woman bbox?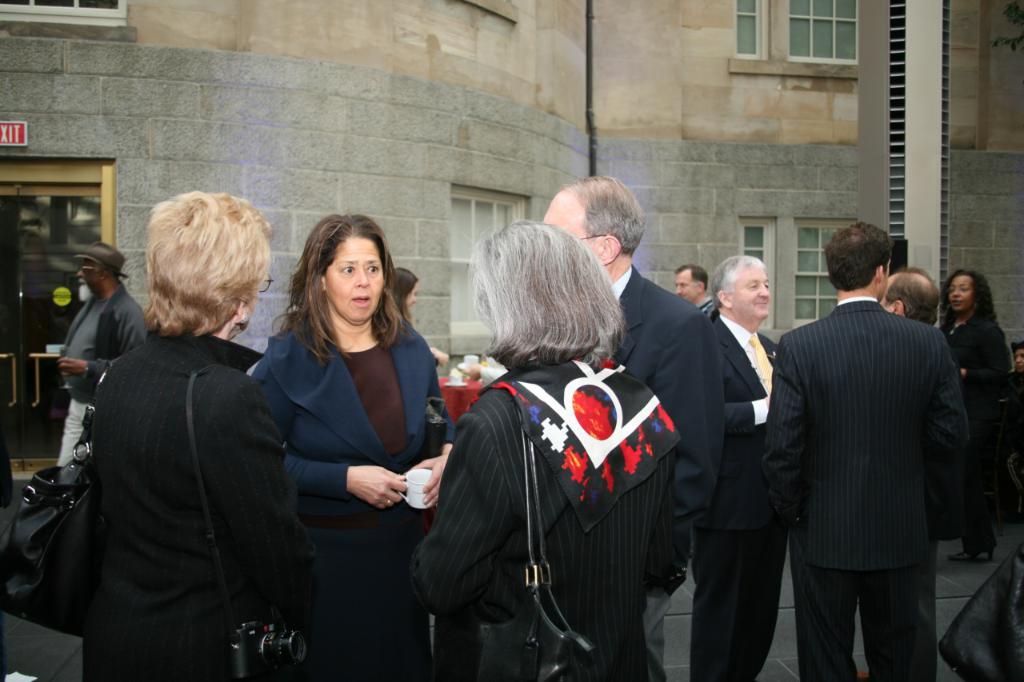
{"left": 410, "top": 219, "right": 677, "bottom": 681}
